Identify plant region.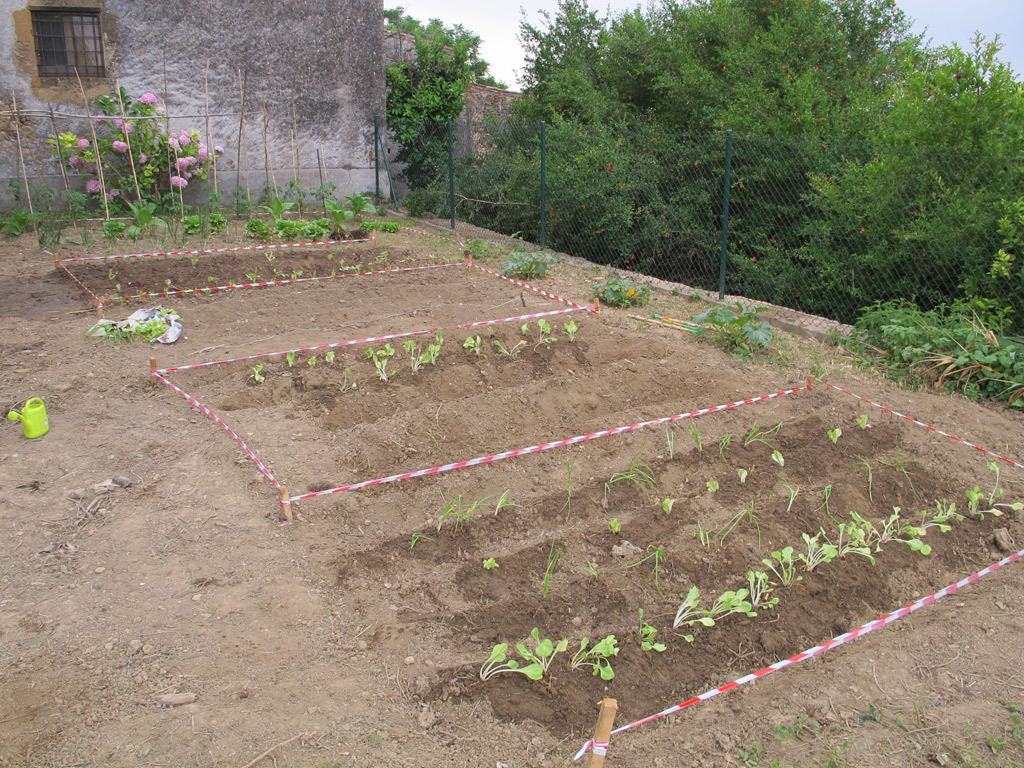
Region: [left=559, top=458, right=575, bottom=518].
